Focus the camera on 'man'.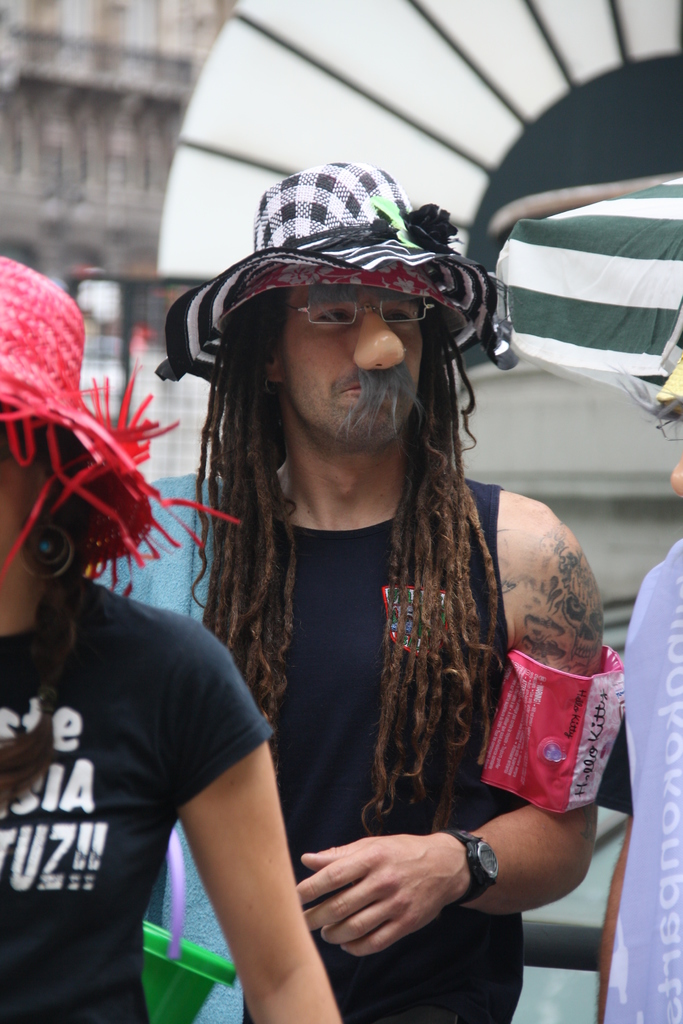
Focus region: 154,154,600,1023.
